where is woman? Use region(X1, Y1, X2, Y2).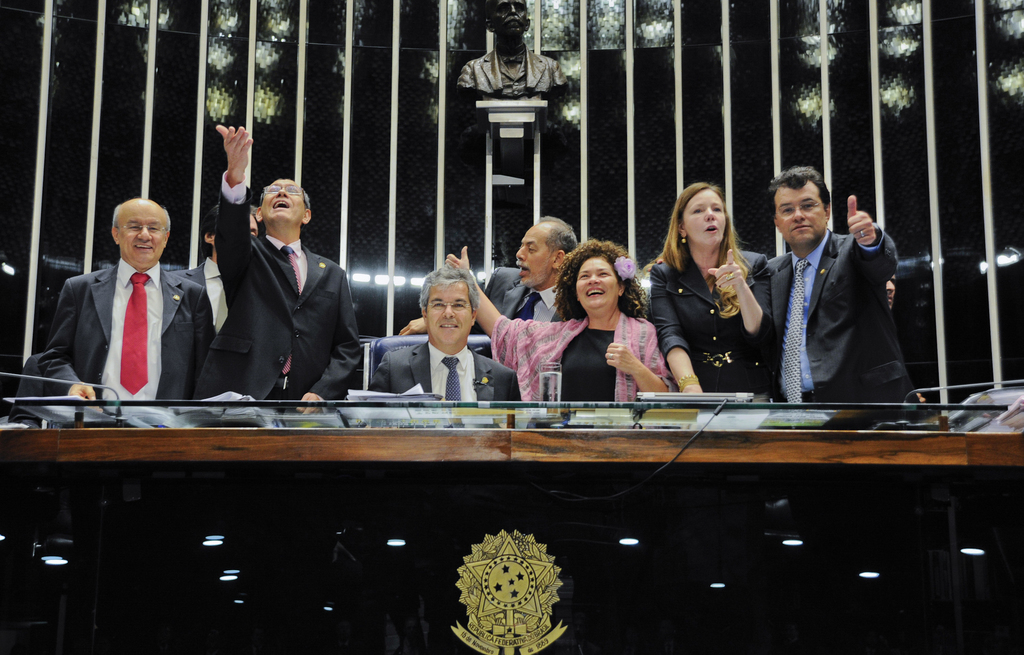
region(655, 177, 794, 404).
